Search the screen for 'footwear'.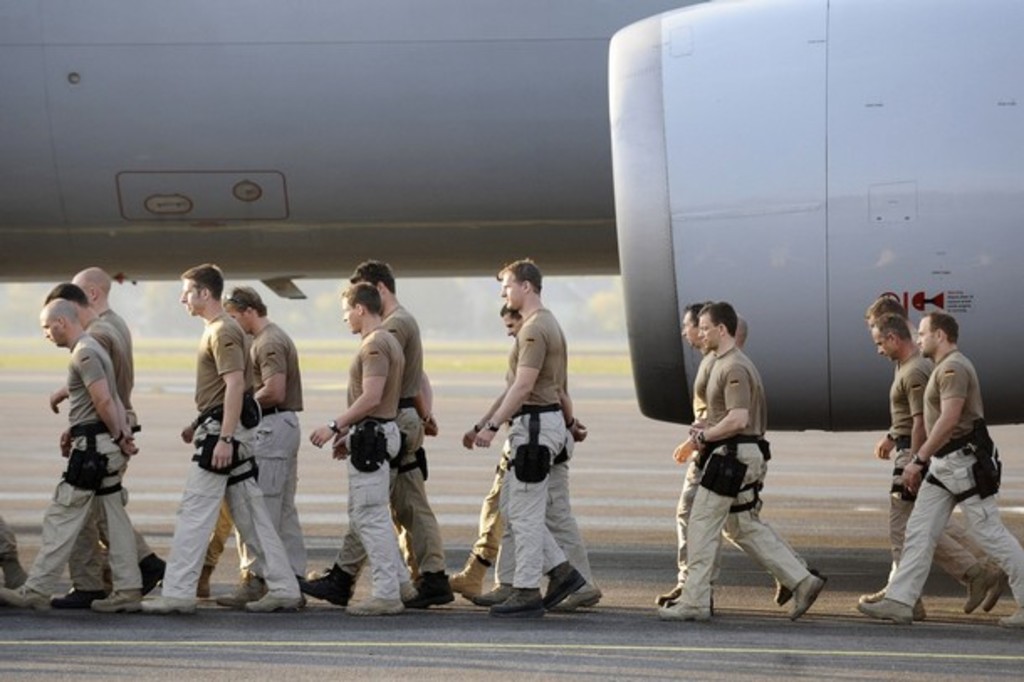
Found at 97 596 138 618.
